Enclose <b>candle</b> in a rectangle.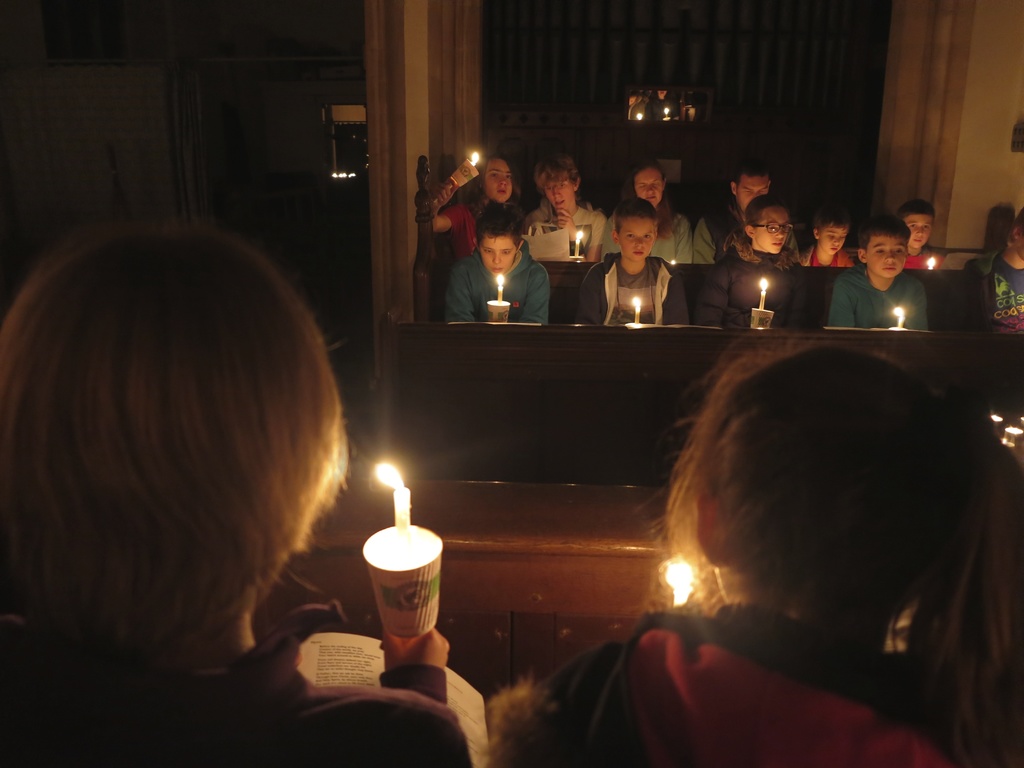
[929,256,935,269].
